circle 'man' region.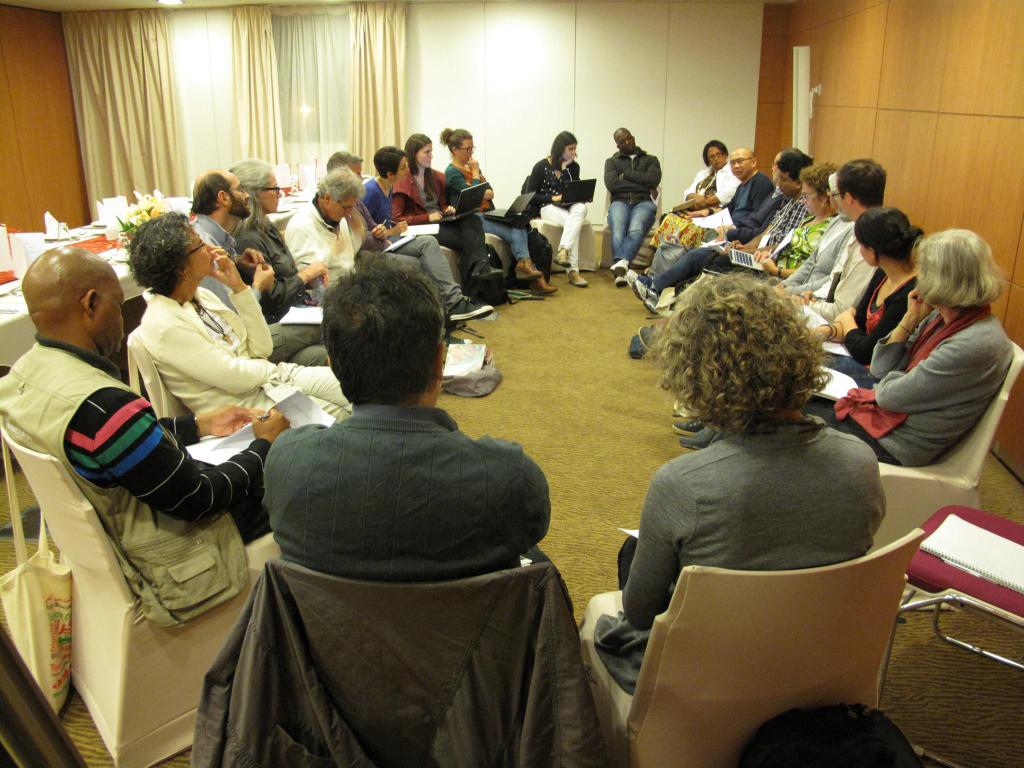
Region: detection(0, 247, 289, 629).
